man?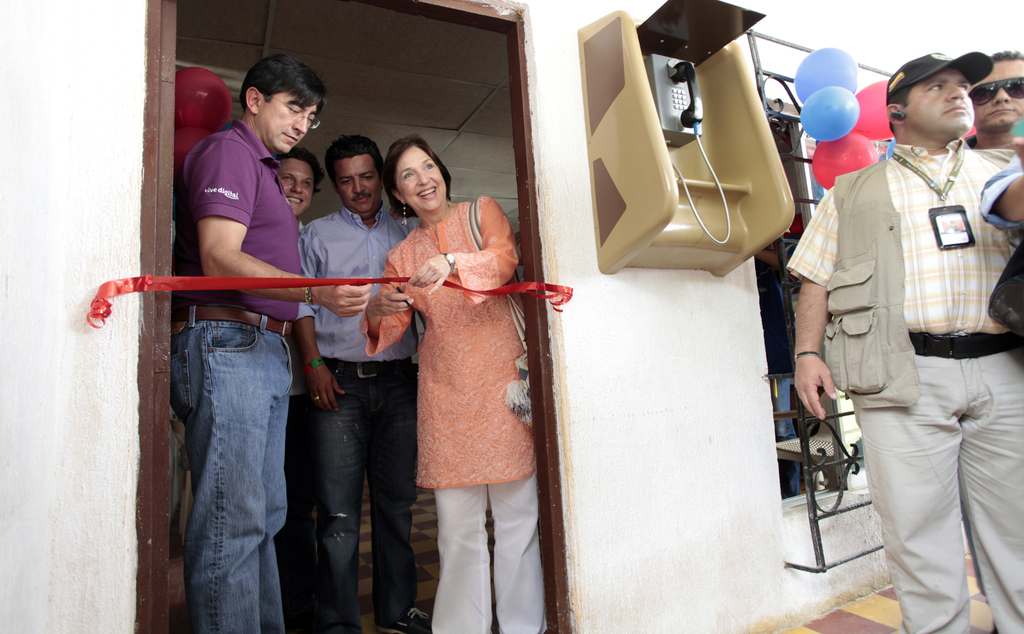
(left=172, top=49, right=325, bottom=633)
